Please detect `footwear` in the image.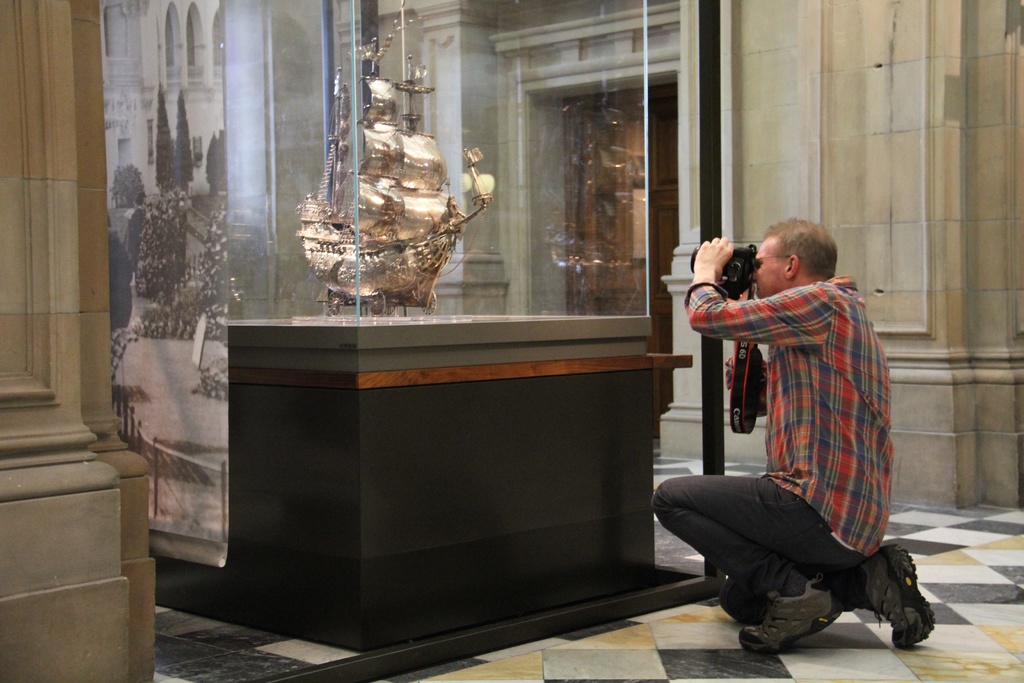
left=860, top=542, right=941, bottom=646.
